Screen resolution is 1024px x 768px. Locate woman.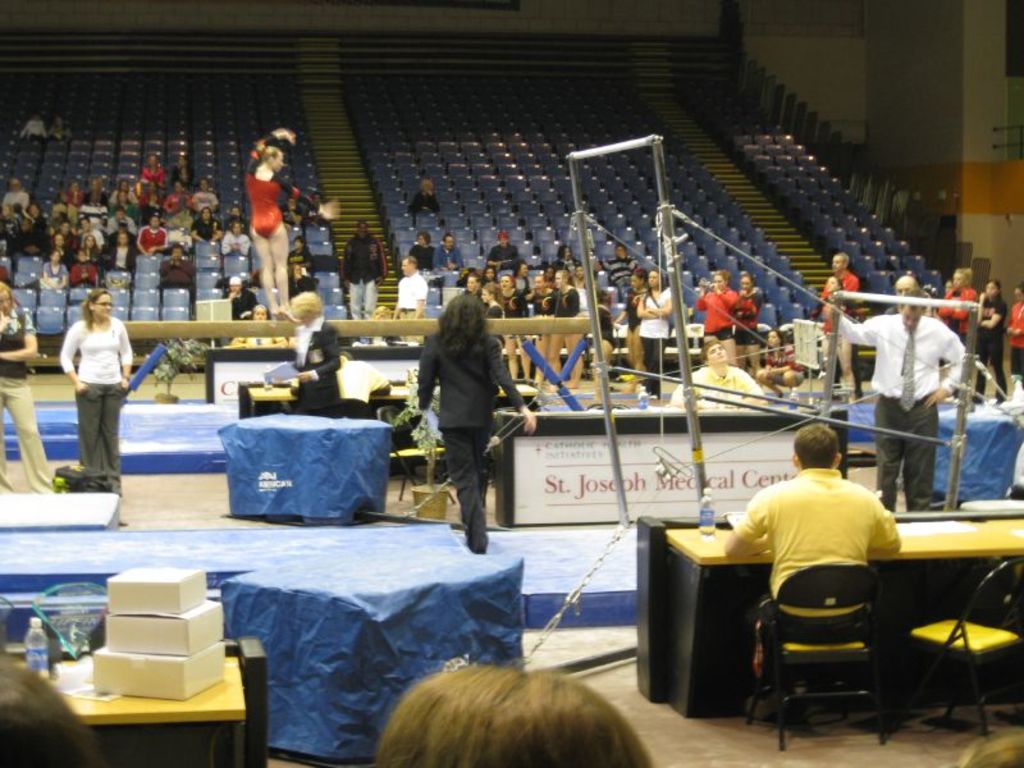
pyautogui.locateOnScreen(403, 283, 511, 570).
